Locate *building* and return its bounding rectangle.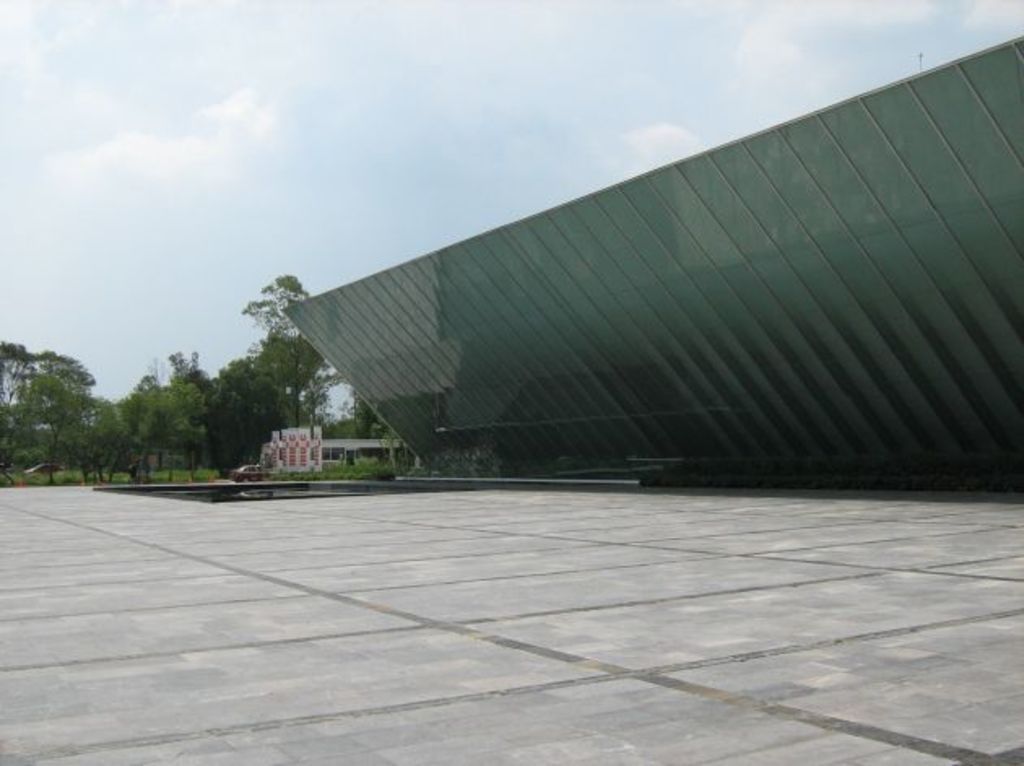
{"x1": 0, "y1": 355, "x2": 89, "y2": 439}.
